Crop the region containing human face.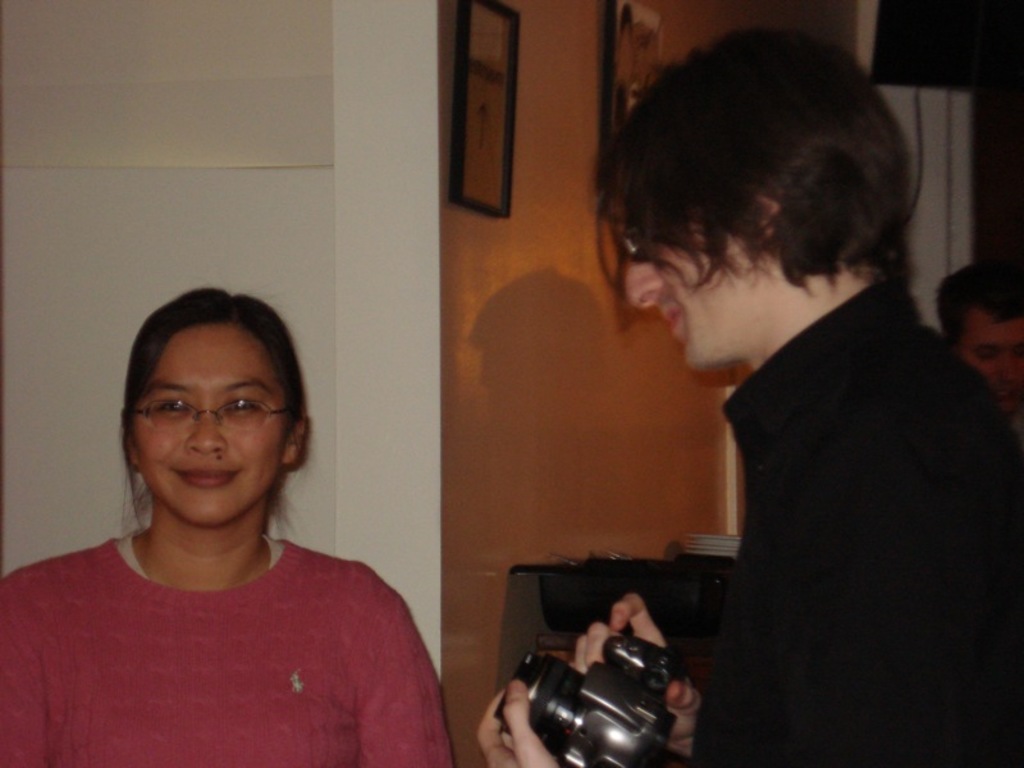
Crop region: x1=621 y1=187 x2=790 y2=379.
